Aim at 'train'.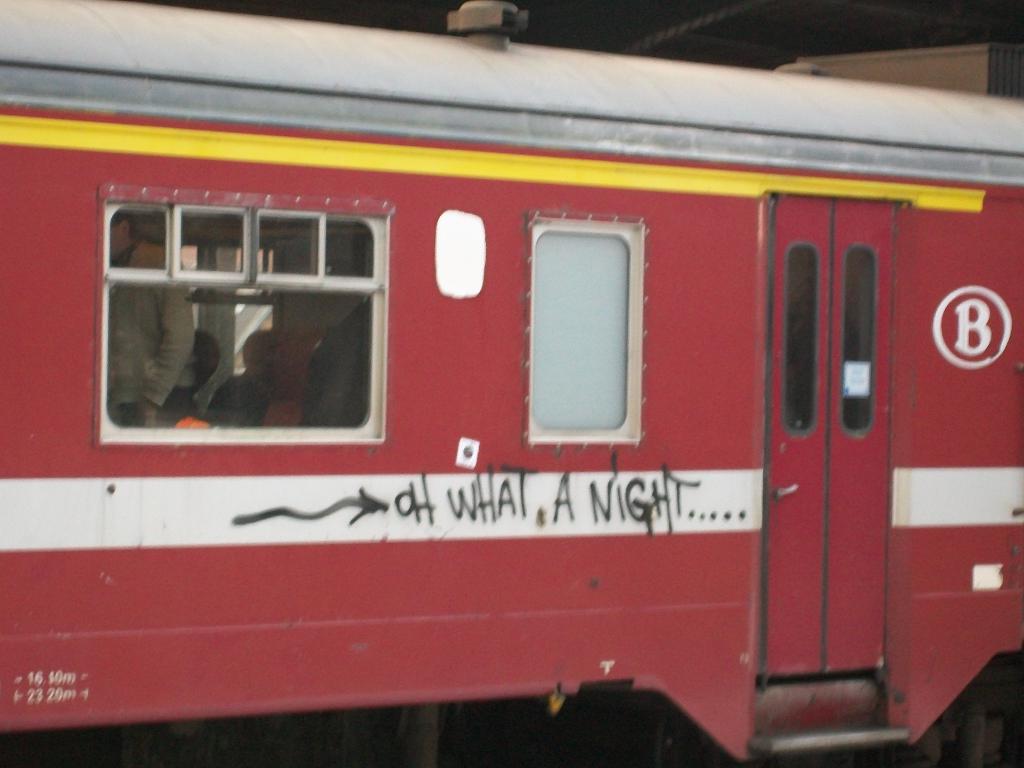
Aimed at 0, 0, 1023, 767.
